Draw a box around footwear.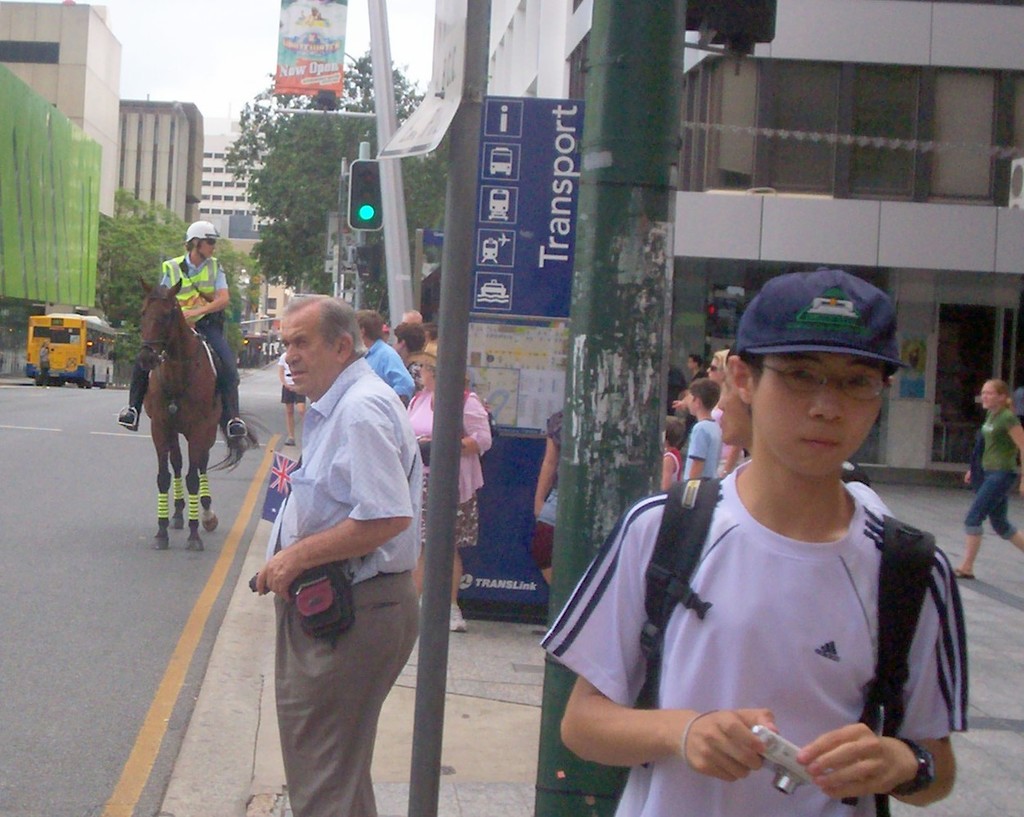
x1=115, y1=408, x2=137, y2=433.
